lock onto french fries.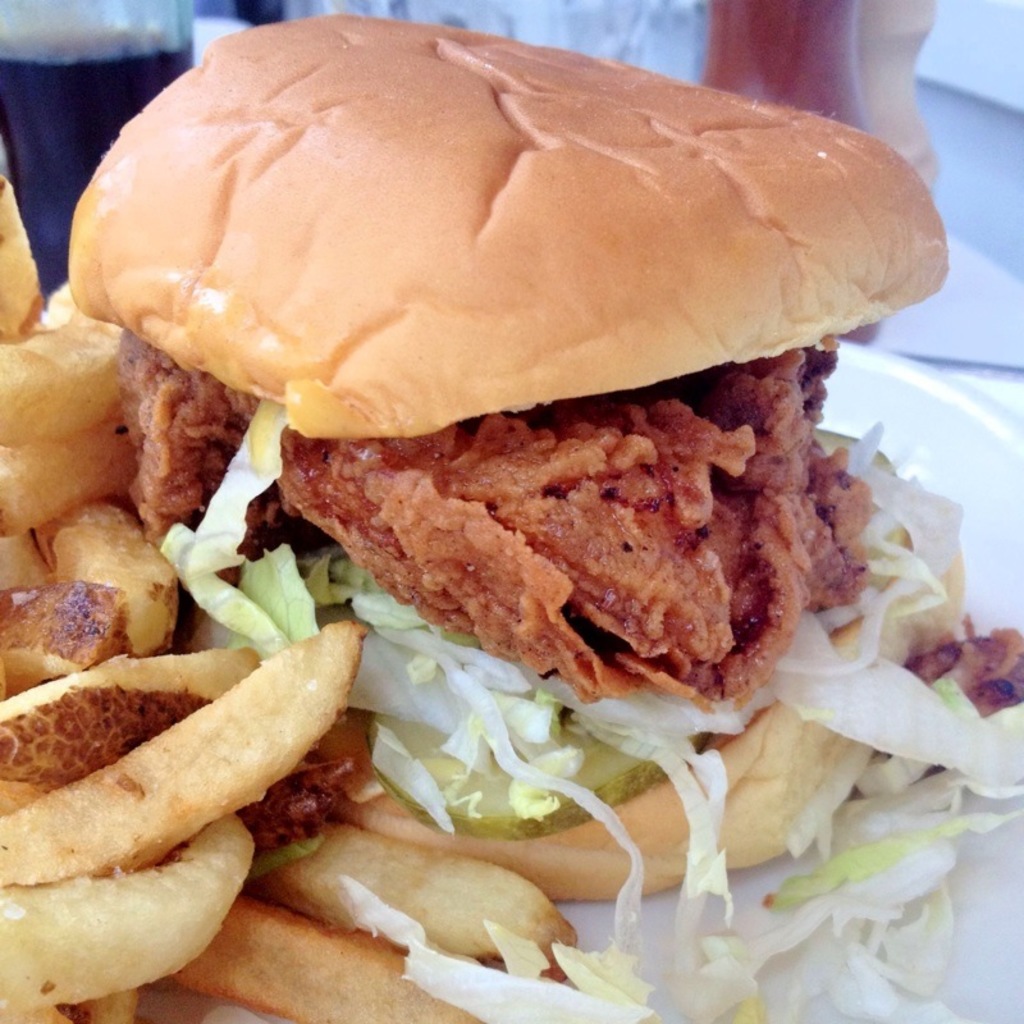
Locked: x1=0 y1=646 x2=268 y2=786.
